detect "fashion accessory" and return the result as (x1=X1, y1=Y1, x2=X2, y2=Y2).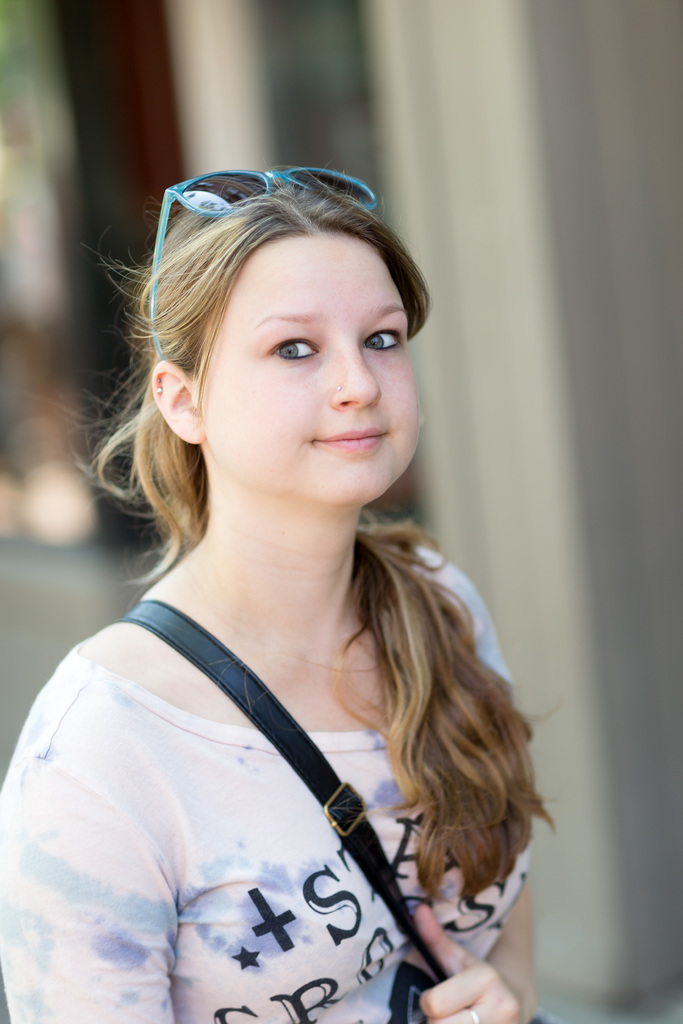
(x1=115, y1=596, x2=445, y2=1023).
